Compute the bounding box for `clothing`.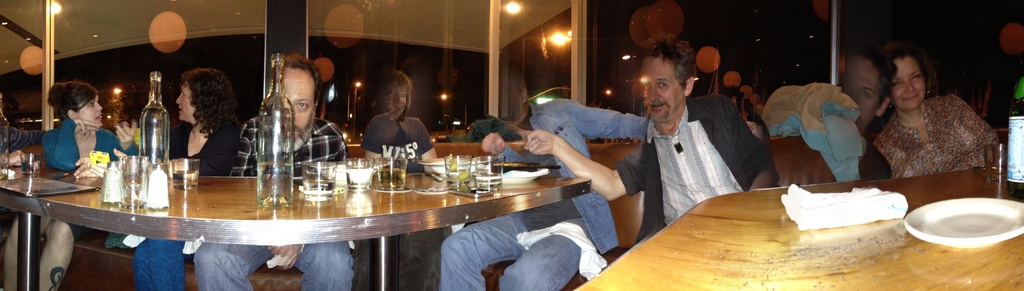
locate(440, 95, 656, 290).
